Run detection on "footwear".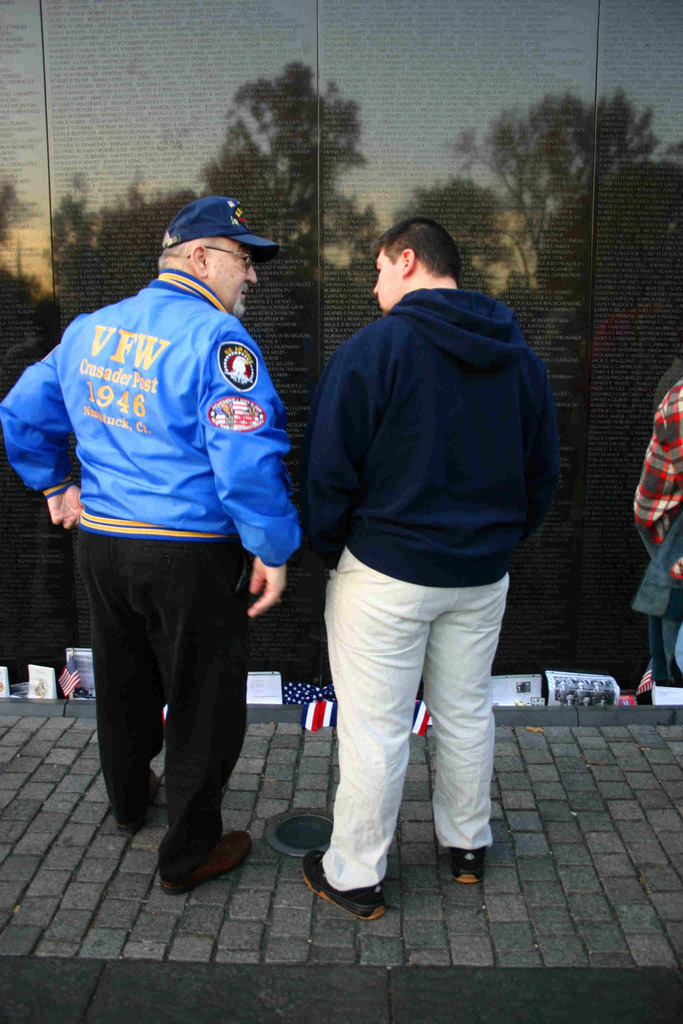
Result: x1=444, y1=846, x2=488, y2=886.
